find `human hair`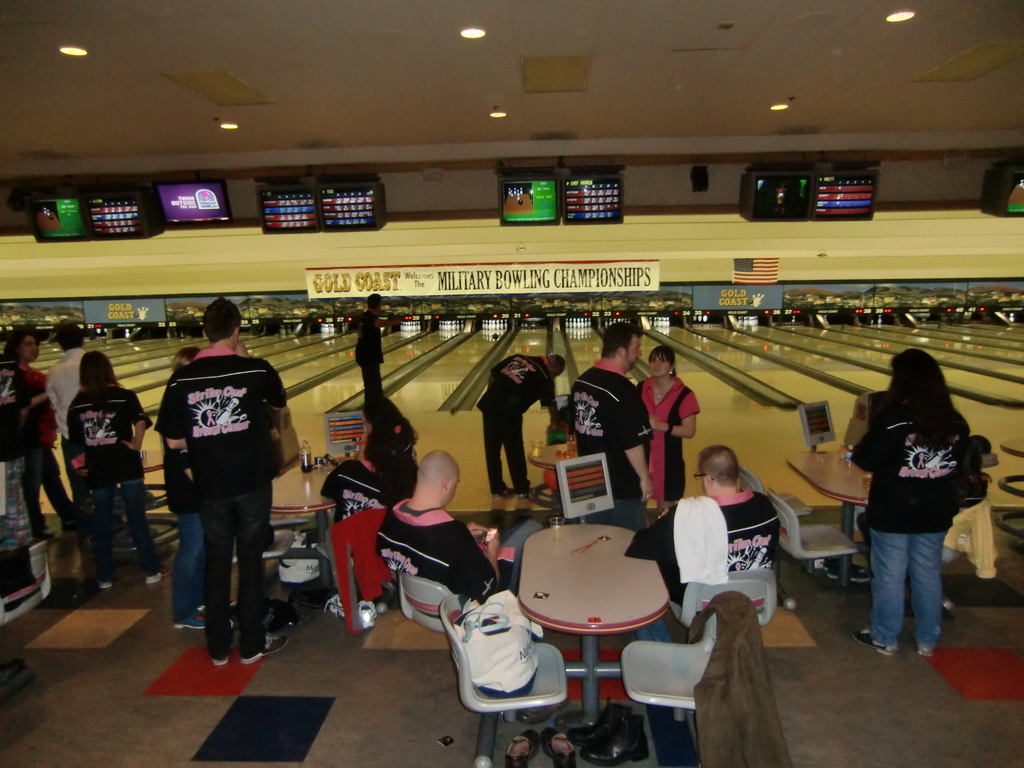
box=[600, 321, 635, 359]
